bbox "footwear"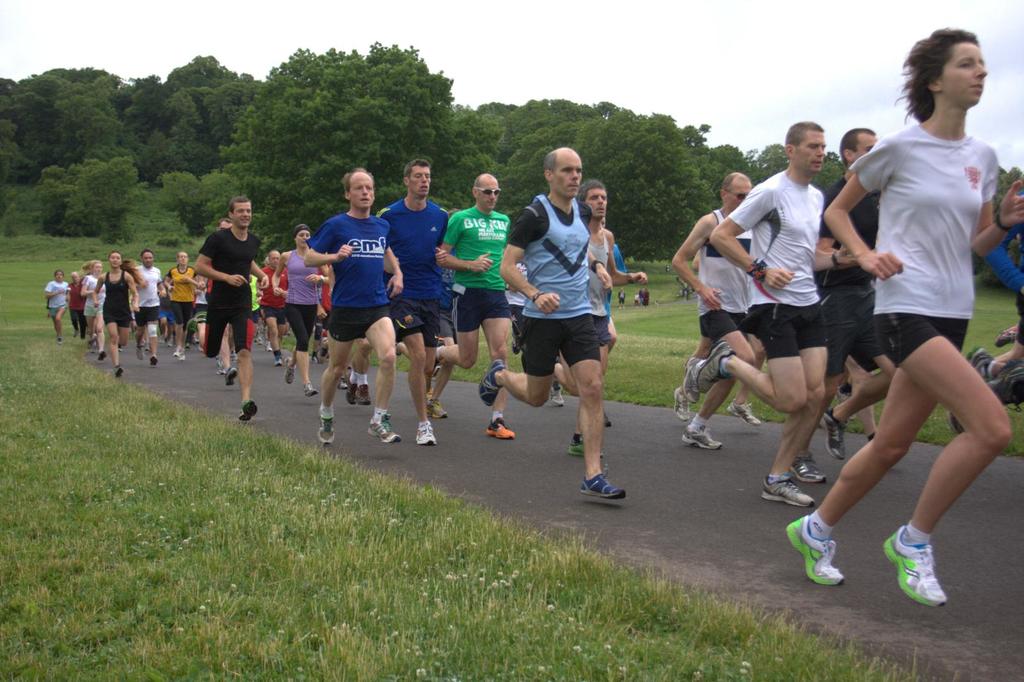
(949, 410, 964, 433)
